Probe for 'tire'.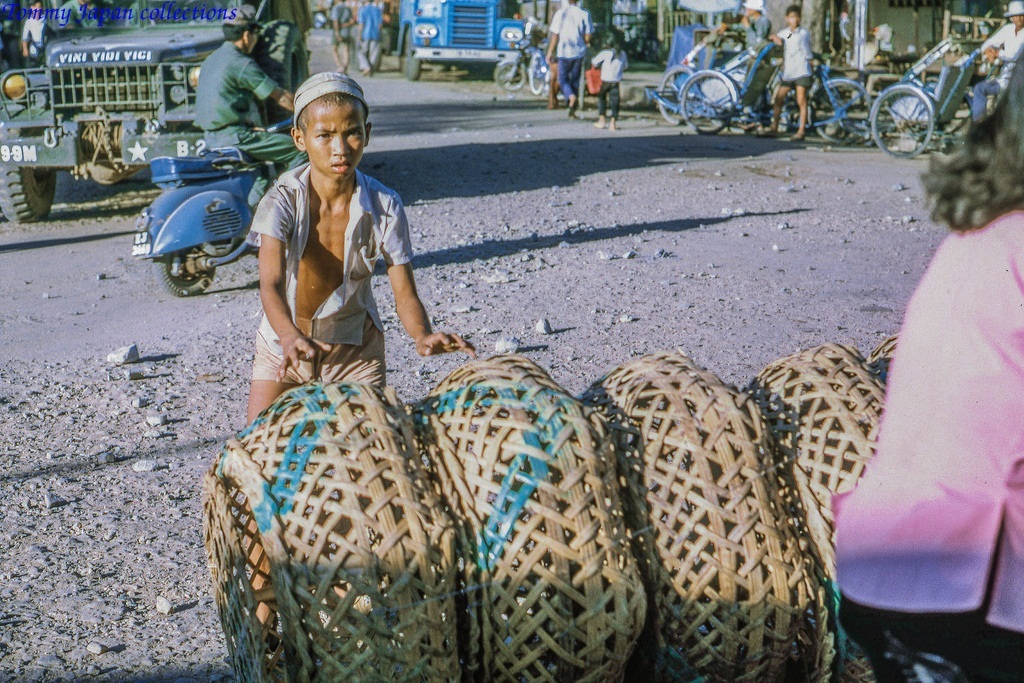
Probe result: bbox(531, 52, 549, 95).
